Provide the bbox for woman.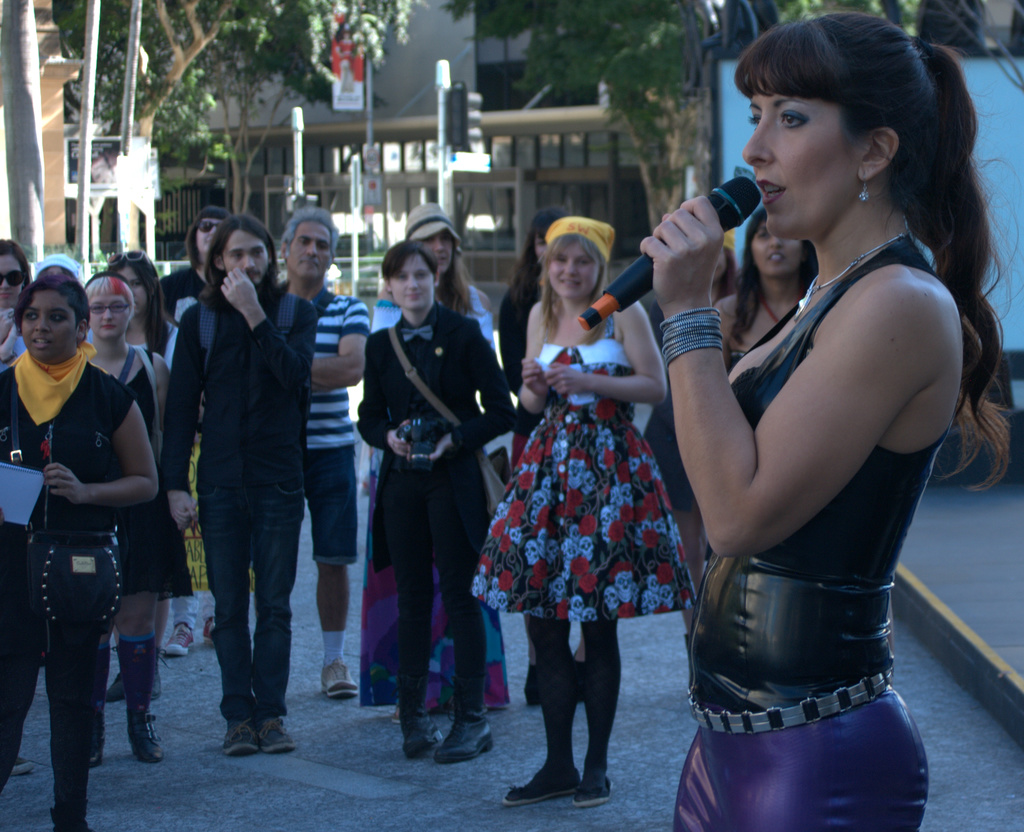
[620,6,984,823].
